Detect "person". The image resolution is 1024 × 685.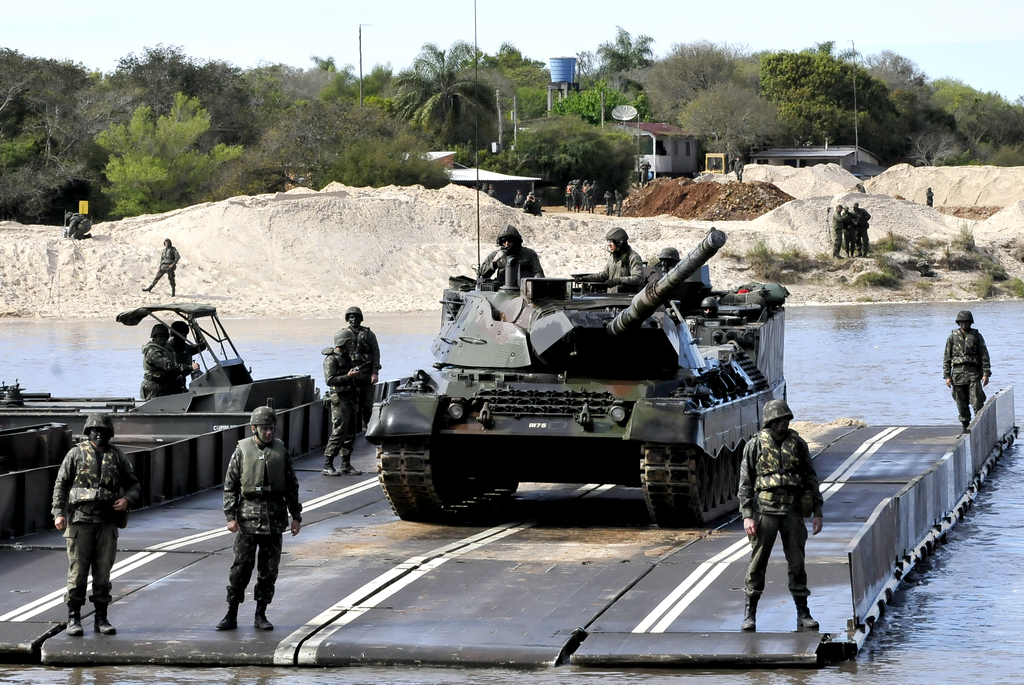
BBox(138, 319, 179, 401).
